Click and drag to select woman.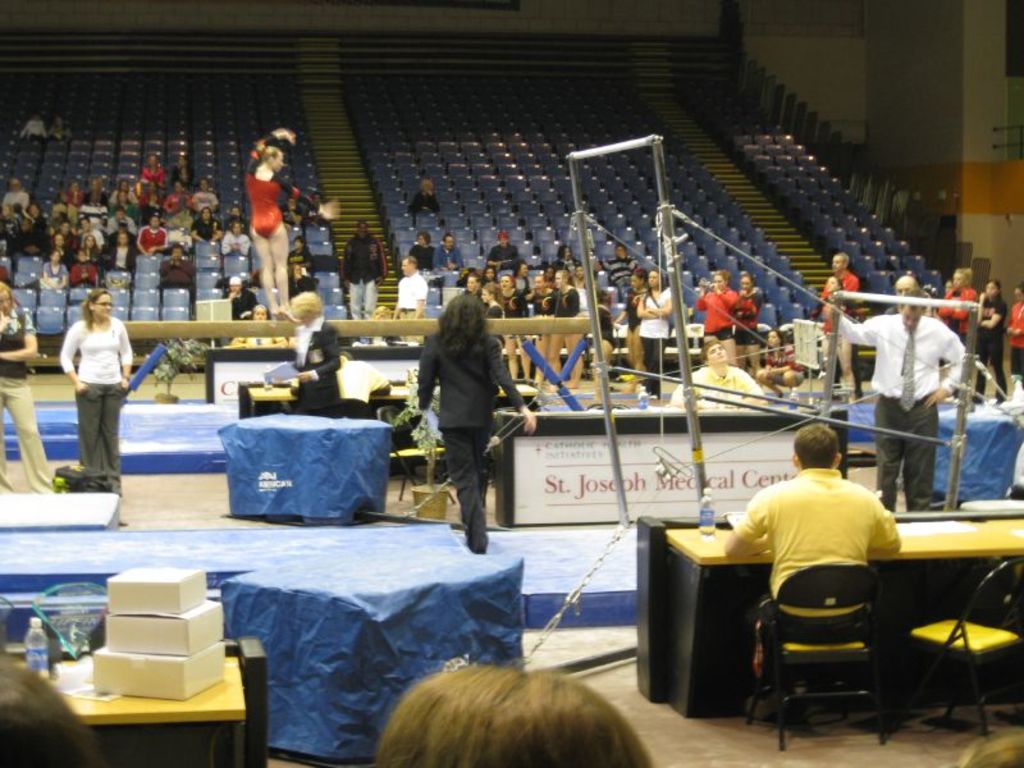
Selection: <box>279,296,342,416</box>.
